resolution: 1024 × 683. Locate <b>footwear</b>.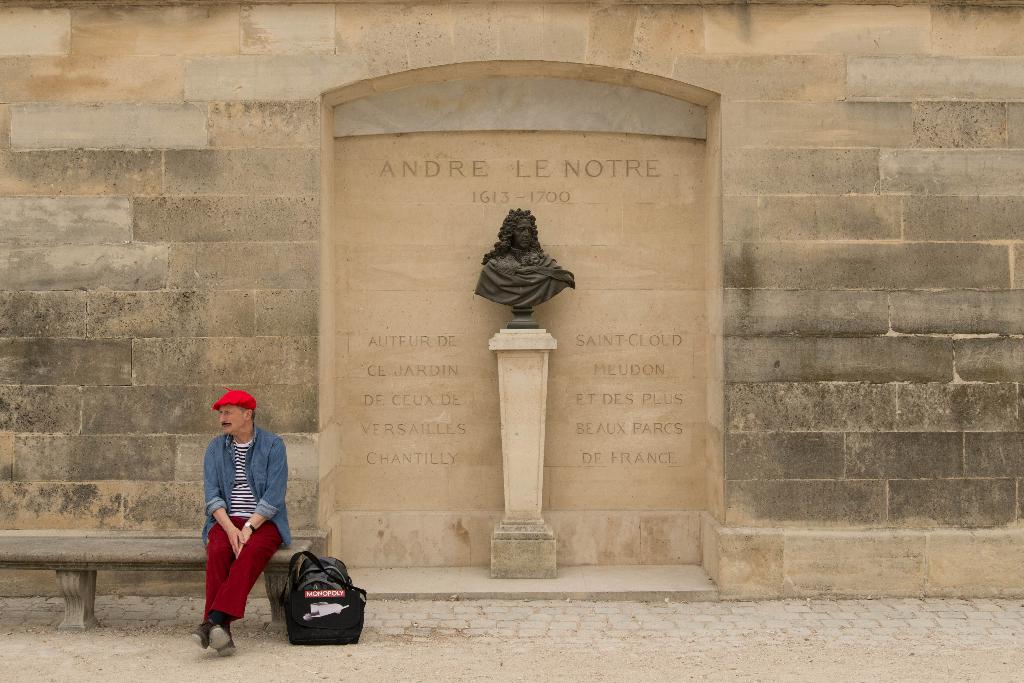
<region>206, 624, 236, 655</region>.
